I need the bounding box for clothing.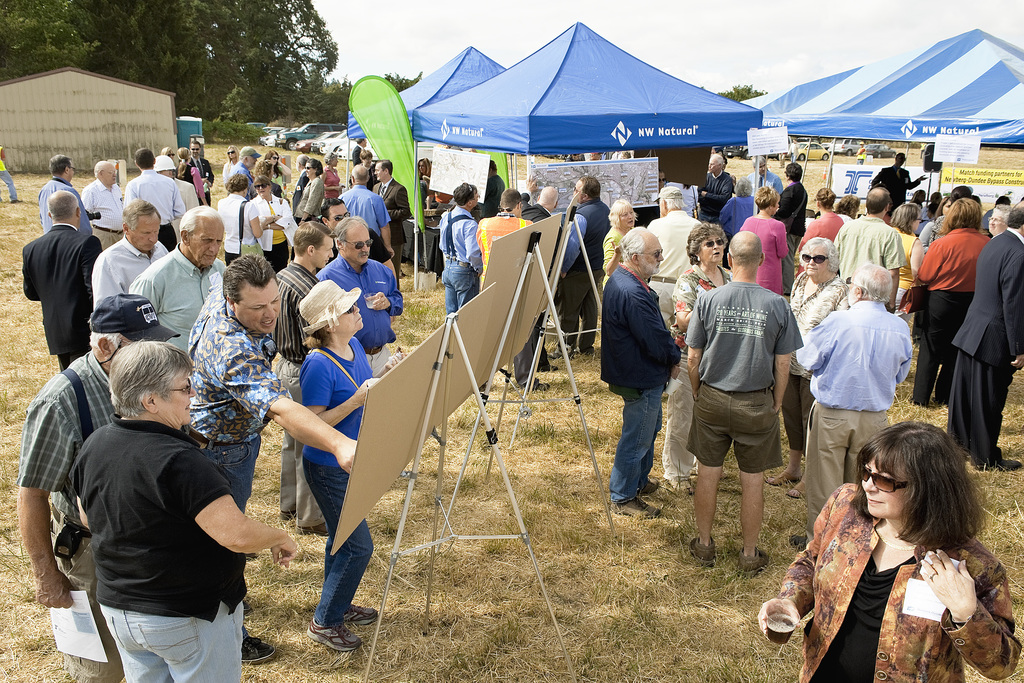
Here it is: left=20, top=222, right=99, bottom=369.
